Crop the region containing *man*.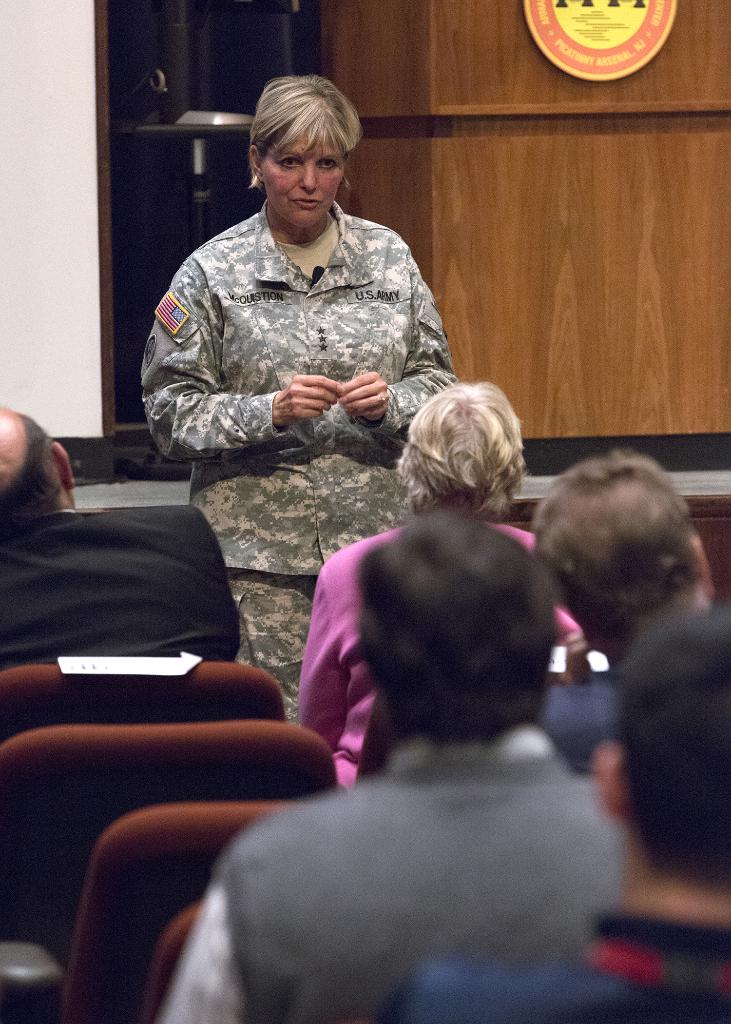
Crop region: locate(129, 93, 488, 728).
